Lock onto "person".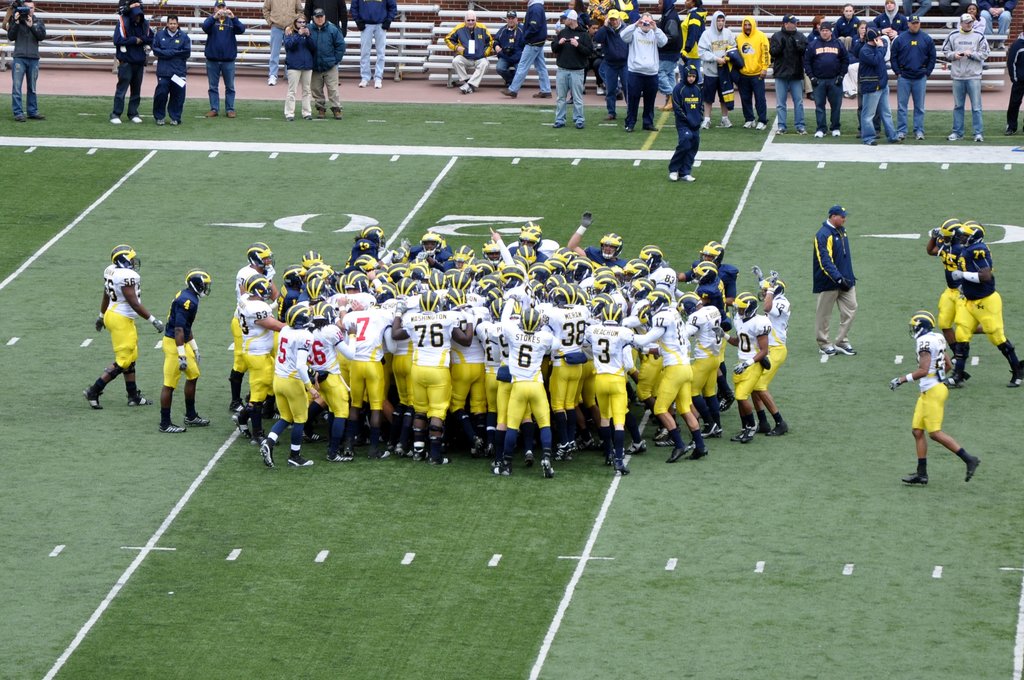
Locked: 952/222/1022/387.
